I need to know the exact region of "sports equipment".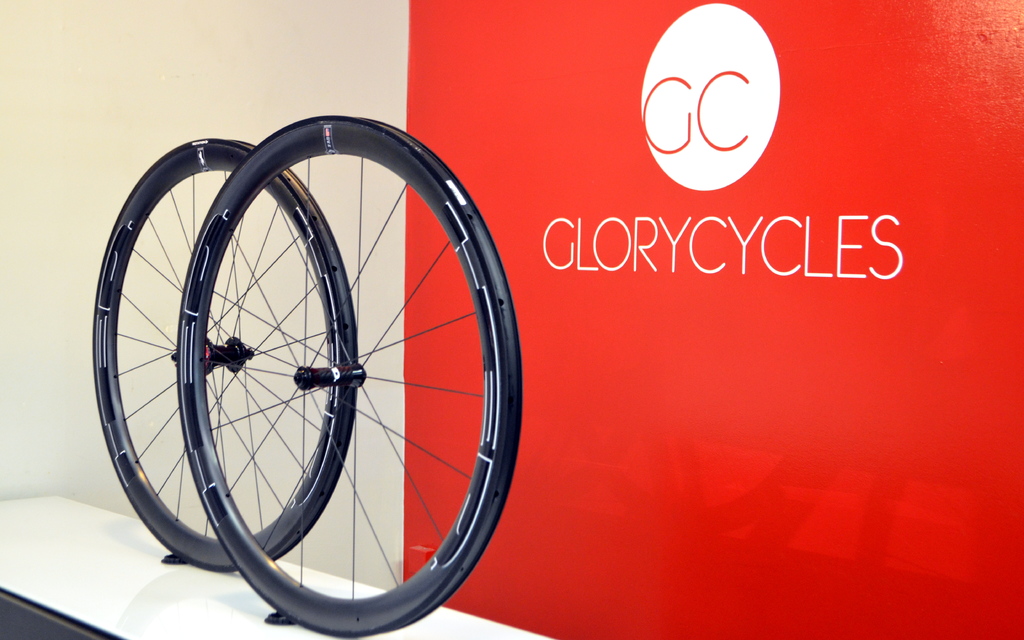
Region: <box>173,110,525,639</box>.
